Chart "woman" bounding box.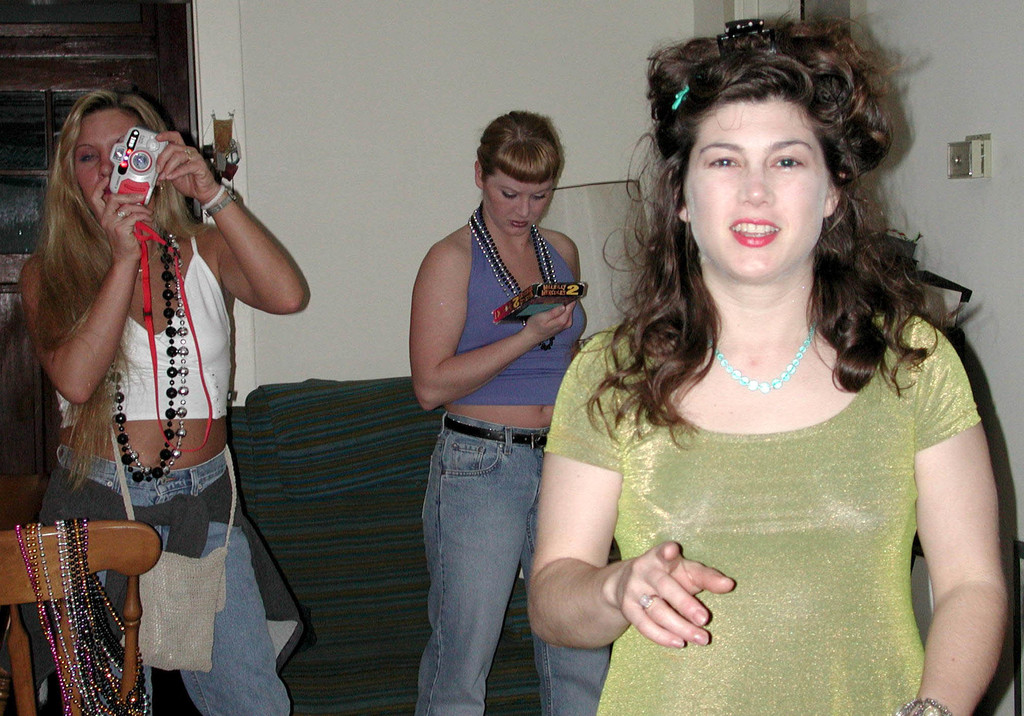
Charted: (510, 29, 1002, 714).
